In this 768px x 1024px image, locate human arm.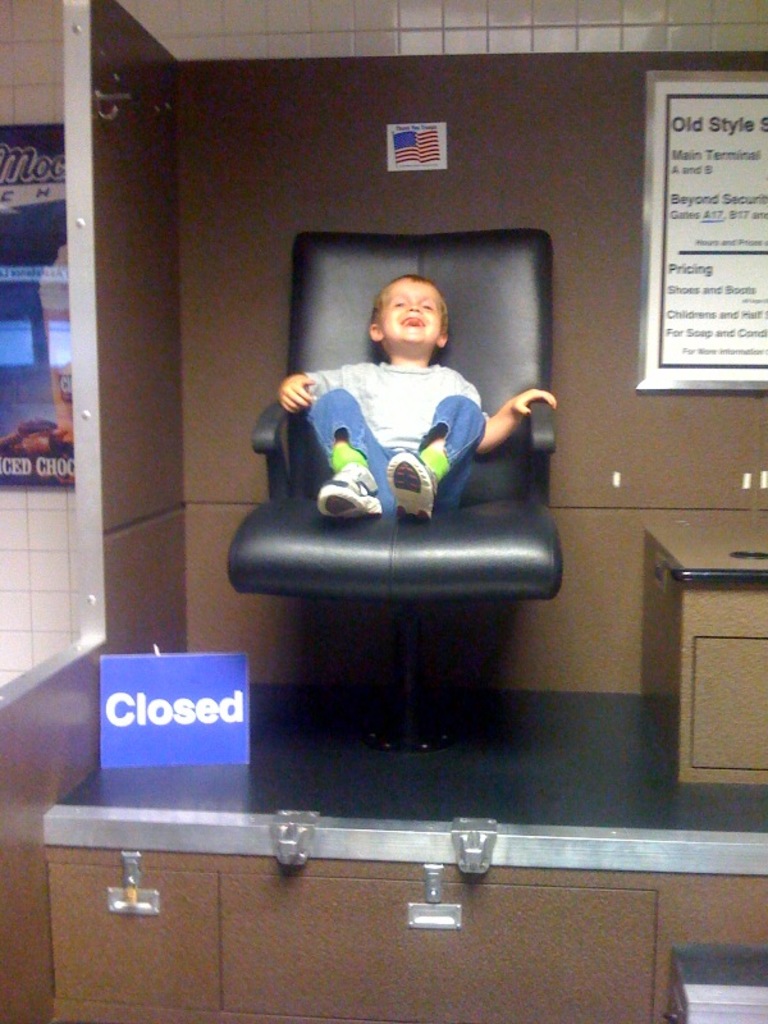
Bounding box: (x1=465, y1=369, x2=568, y2=474).
